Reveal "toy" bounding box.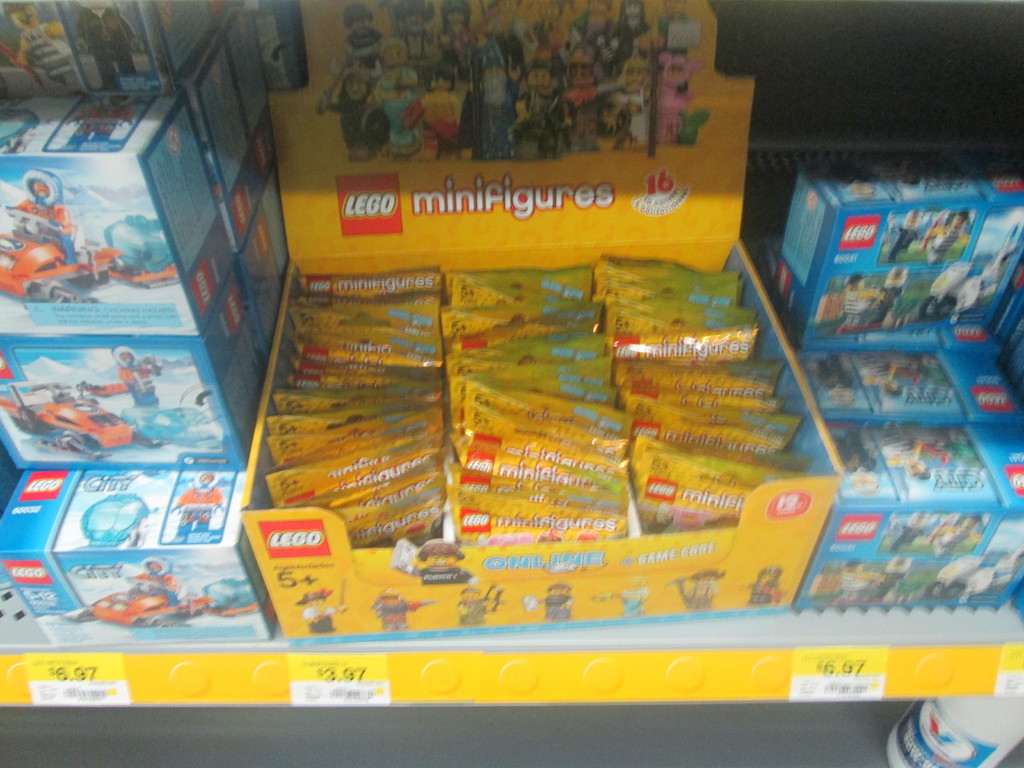
Revealed: [924, 566, 969, 603].
